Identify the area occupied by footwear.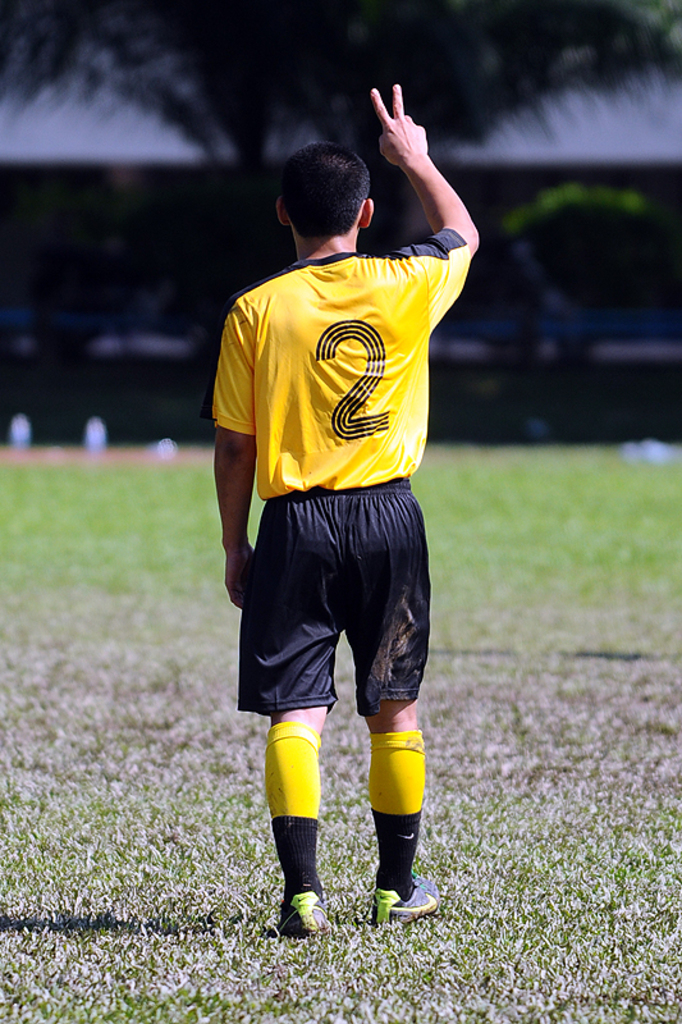
Area: select_region(279, 890, 329, 938).
